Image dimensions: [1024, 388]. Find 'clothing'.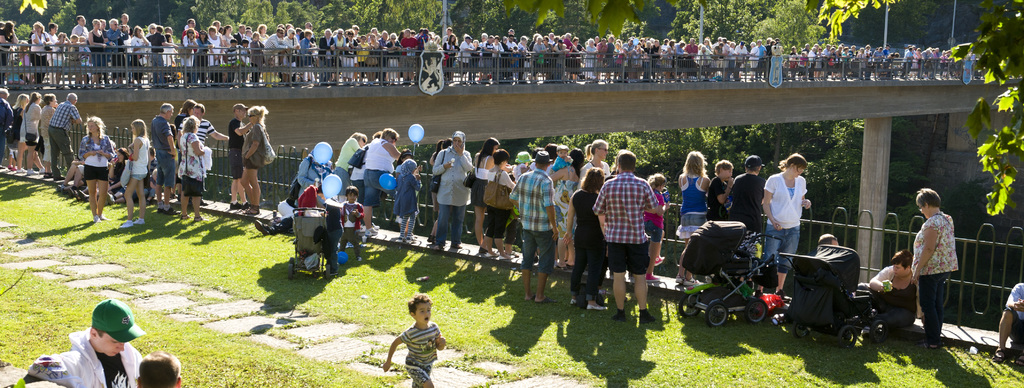
227 119 252 183.
